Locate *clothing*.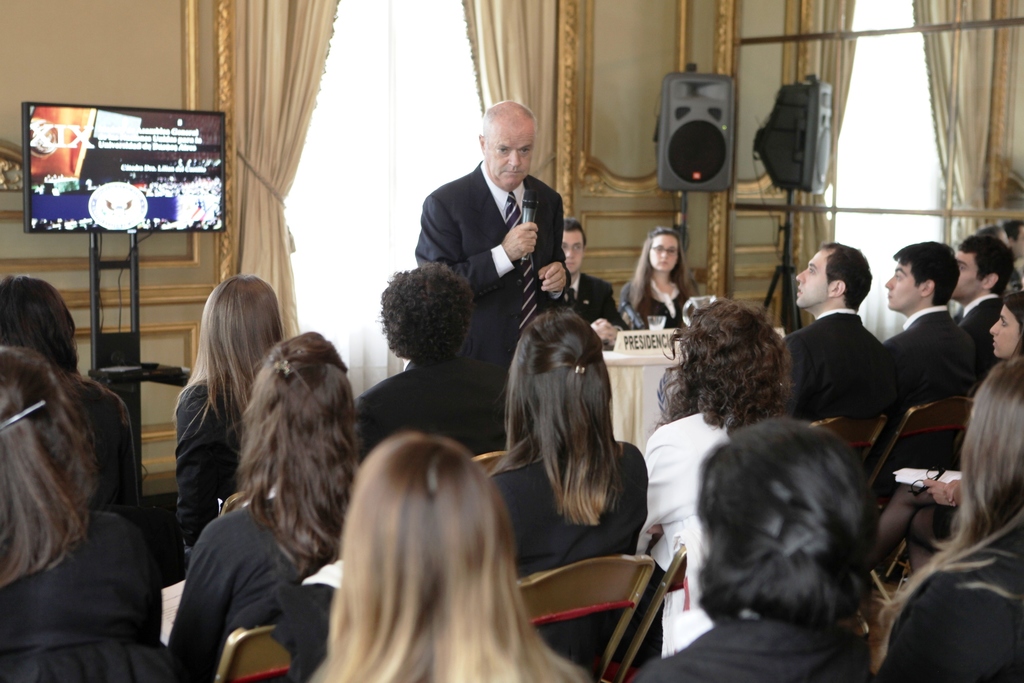
Bounding box: region(417, 158, 572, 363).
